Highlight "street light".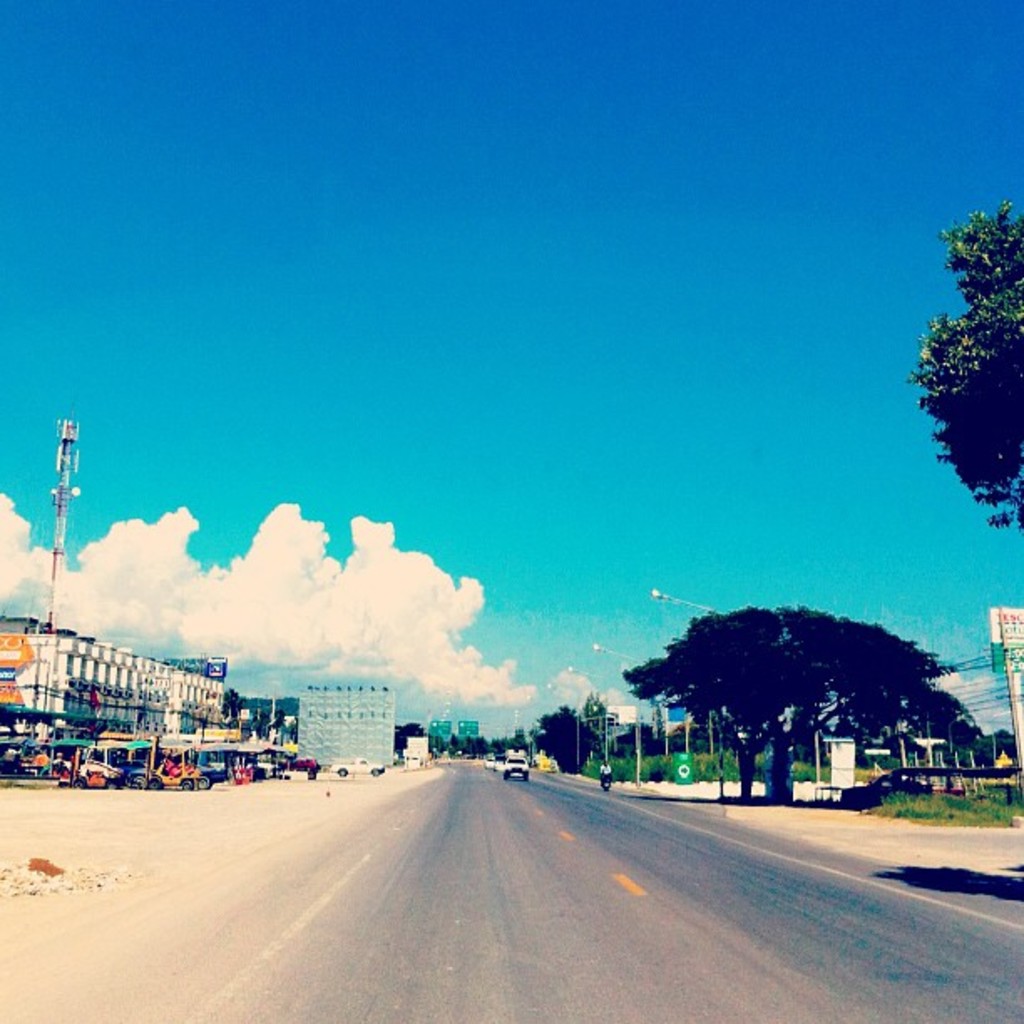
Highlighted region: locate(571, 664, 617, 773).
